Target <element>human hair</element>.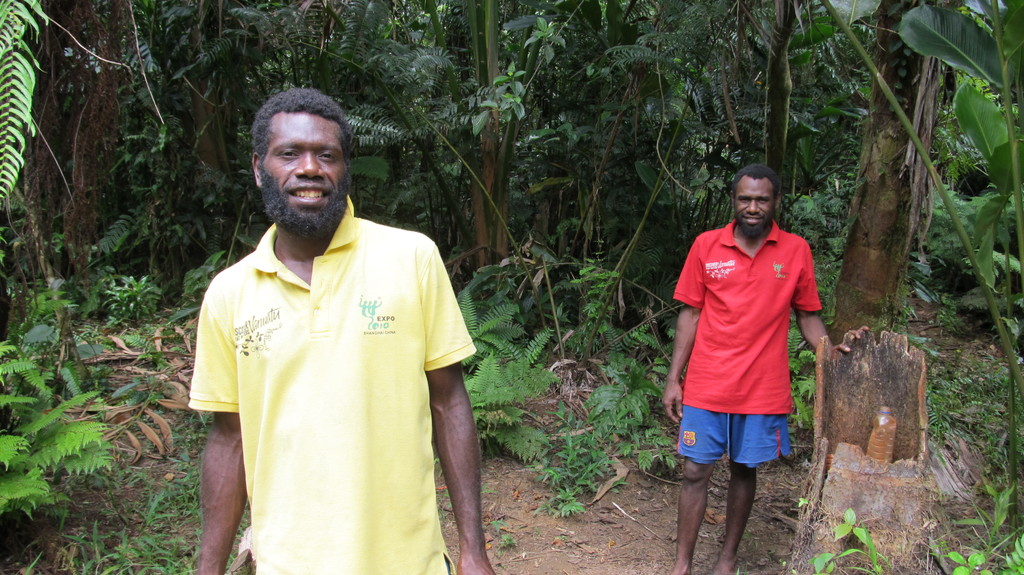
Target region: 247:93:340:182.
